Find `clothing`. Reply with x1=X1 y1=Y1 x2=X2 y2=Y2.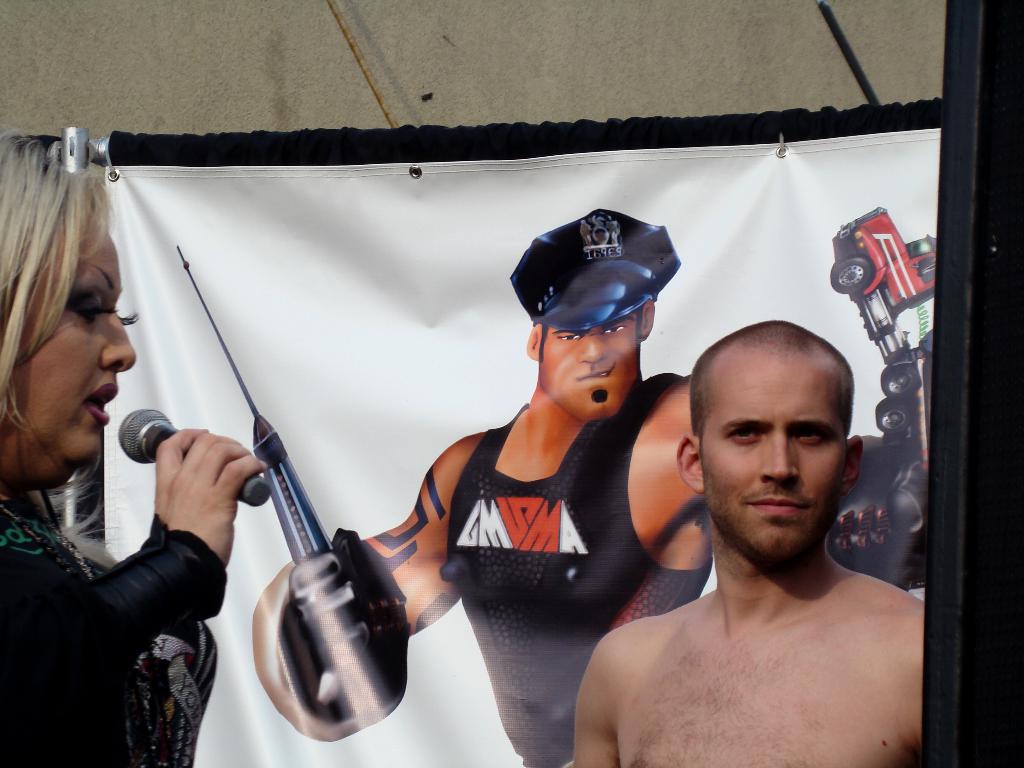
x1=441 y1=369 x2=717 y2=767.
